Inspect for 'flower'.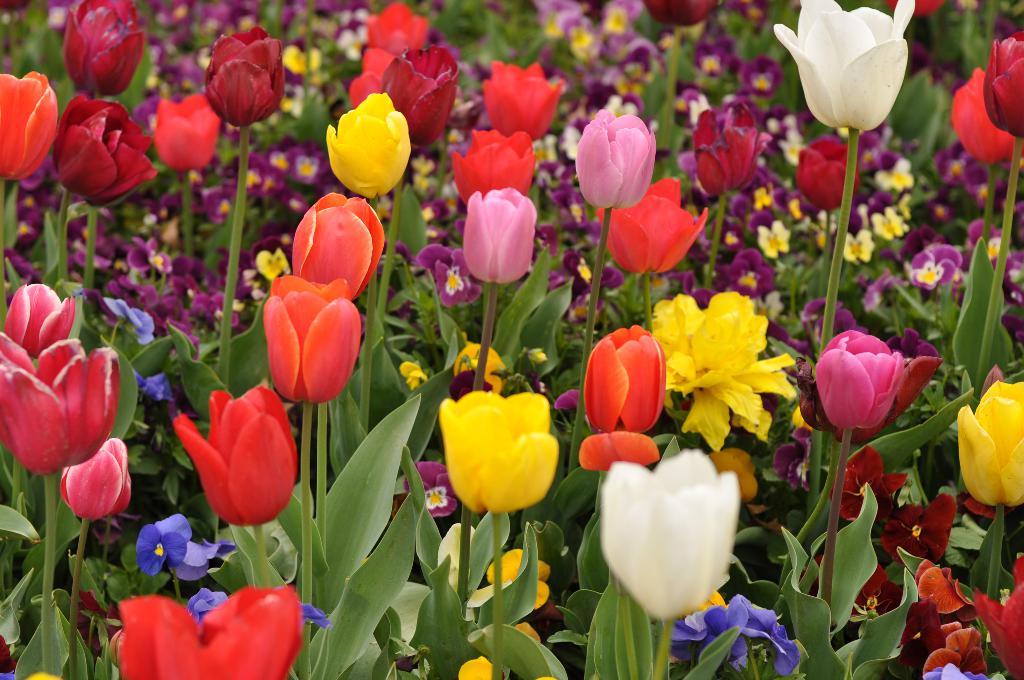
Inspection: [left=362, top=3, right=429, bottom=56].
